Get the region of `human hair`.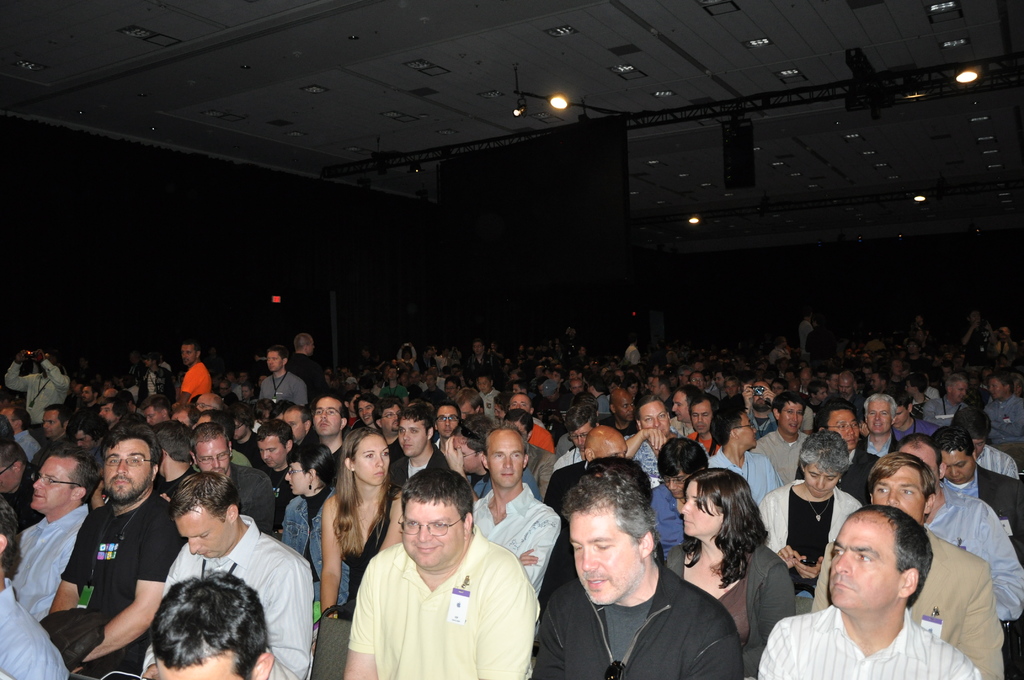
[left=152, top=419, right=196, bottom=461].
